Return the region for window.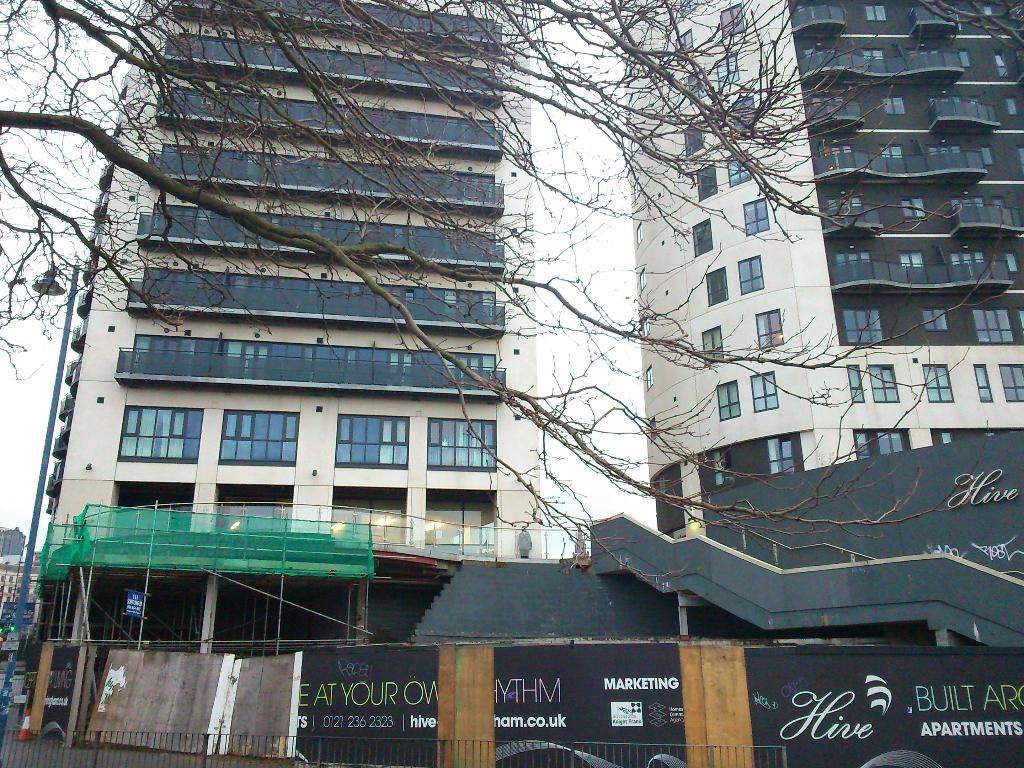
select_region(333, 415, 411, 465).
